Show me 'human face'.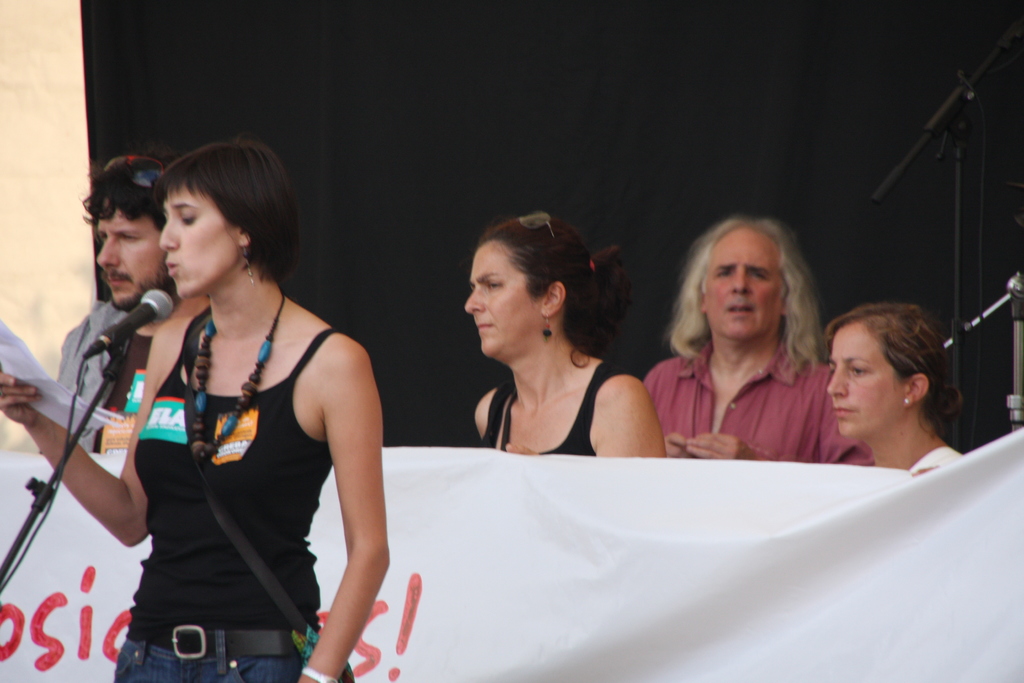
'human face' is here: left=163, top=177, right=232, bottom=288.
